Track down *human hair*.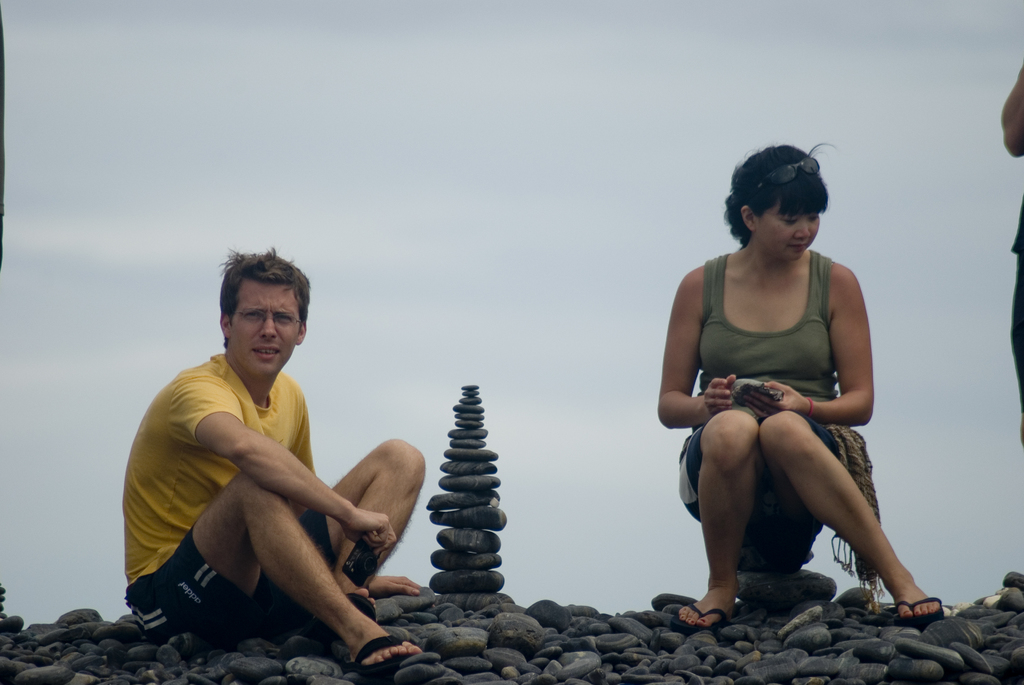
Tracked to rect(721, 143, 831, 249).
